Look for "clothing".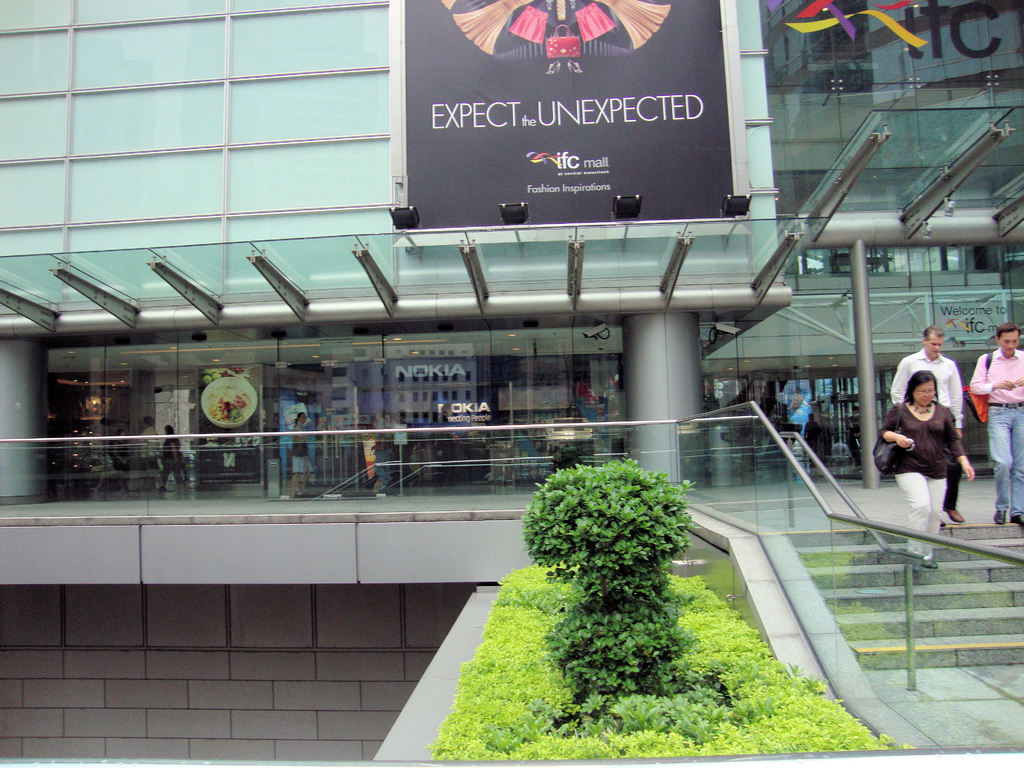
Found: select_region(140, 428, 166, 468).
